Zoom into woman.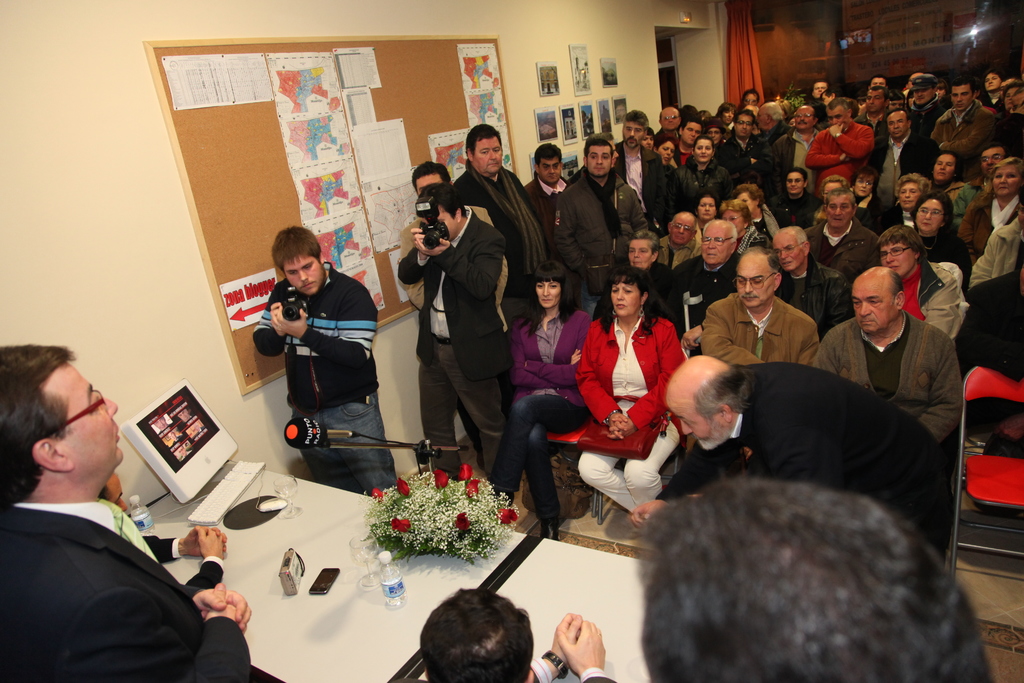
Zoom target: <box>574,266,681,534</box>.
